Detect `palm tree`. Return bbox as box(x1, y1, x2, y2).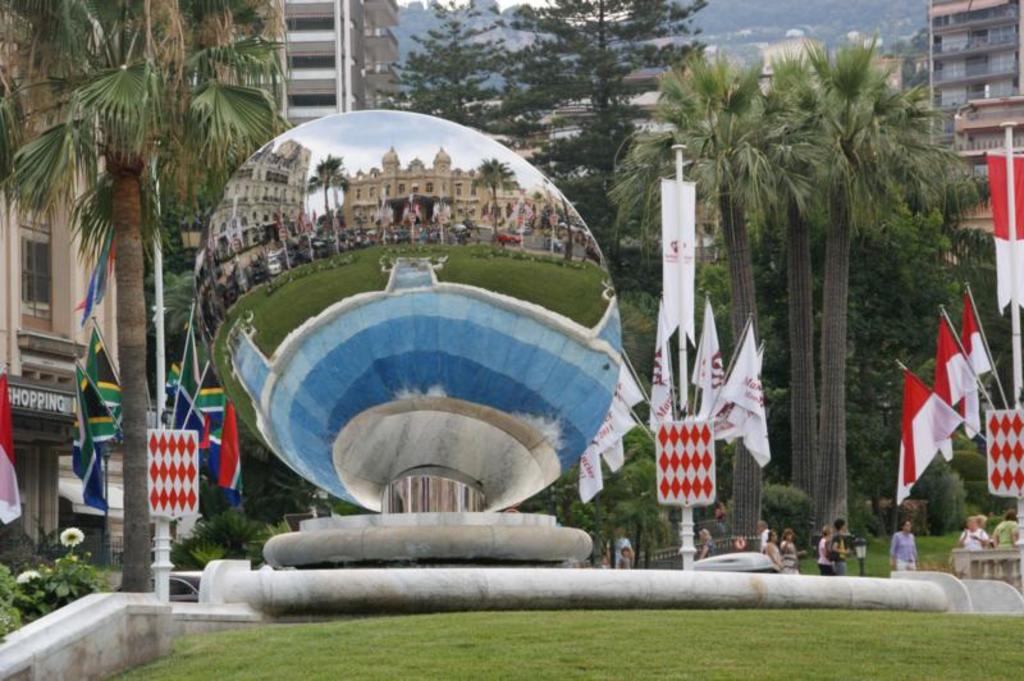
box(609, 38, 973, 548).
